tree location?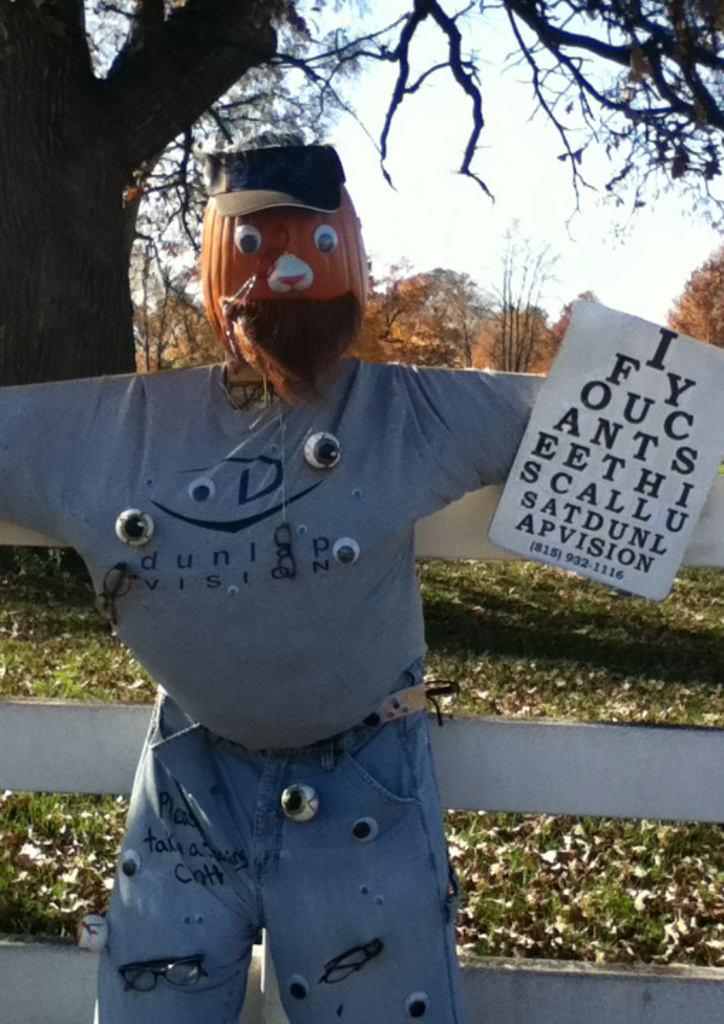
l=357, t=252, r=496, b=337
